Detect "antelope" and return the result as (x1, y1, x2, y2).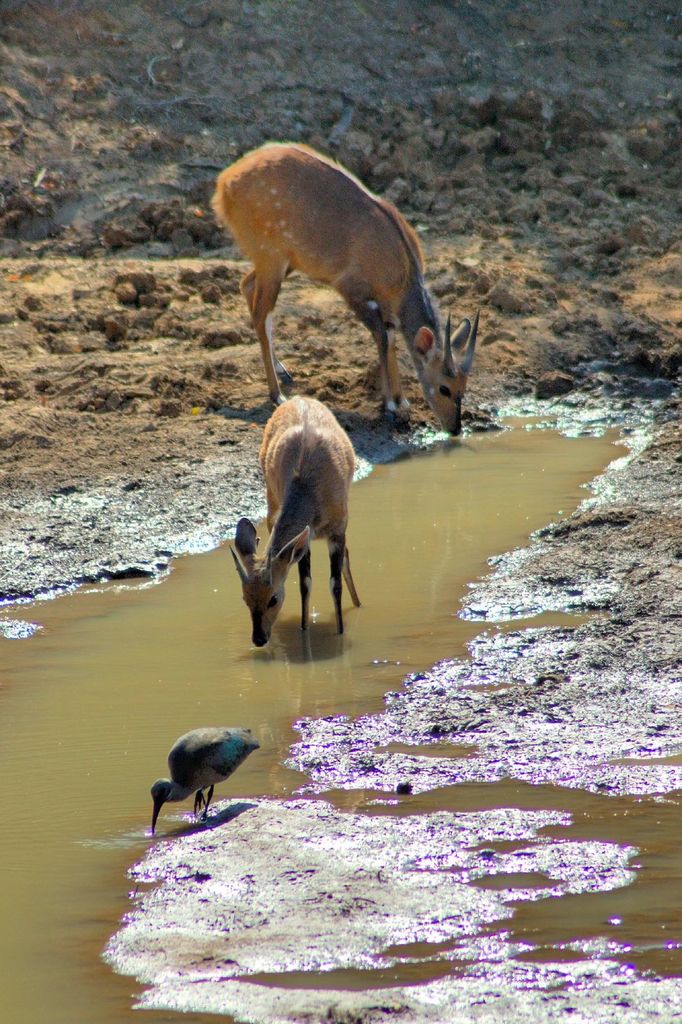
(222, 398, 362, 650).
